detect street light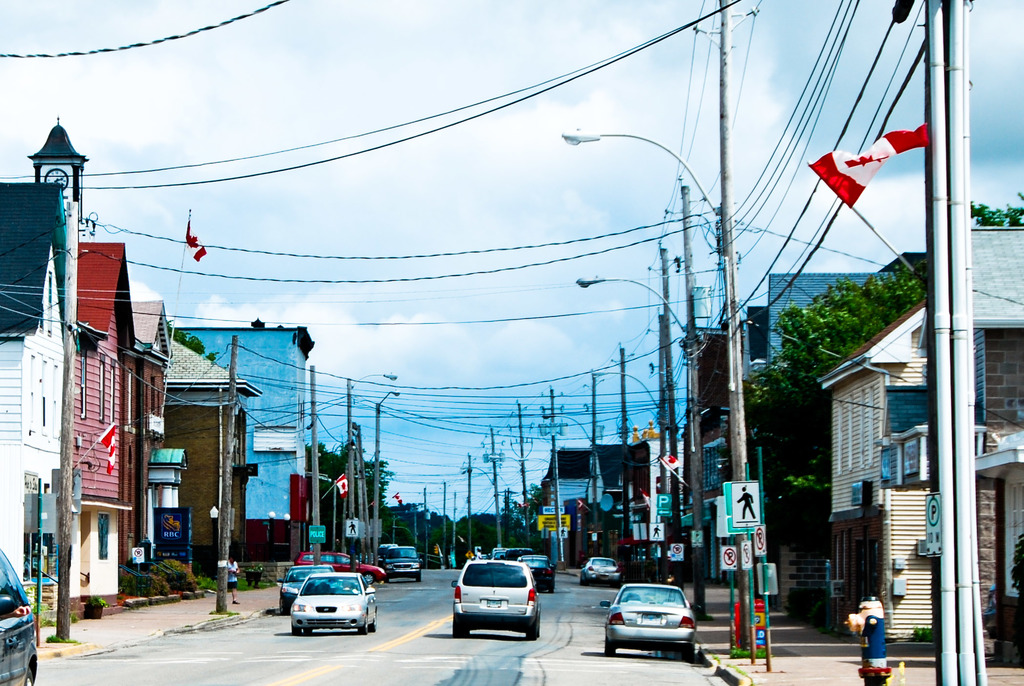
[560, 0, 755, 649]
